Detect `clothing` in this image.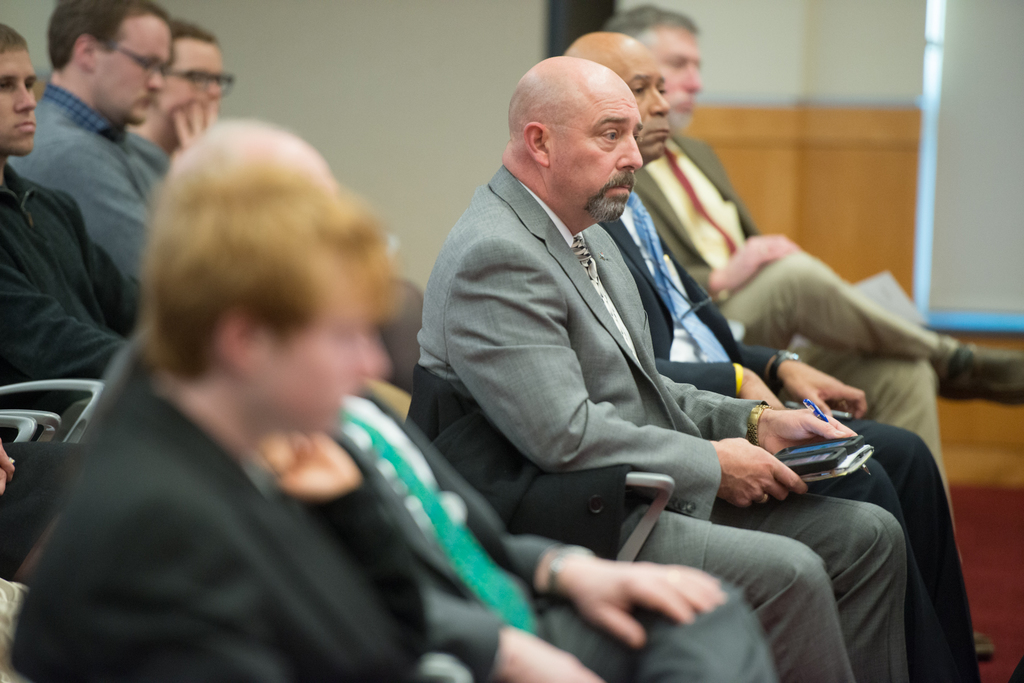
Detection: bbox(329, 382, 781, 682).
